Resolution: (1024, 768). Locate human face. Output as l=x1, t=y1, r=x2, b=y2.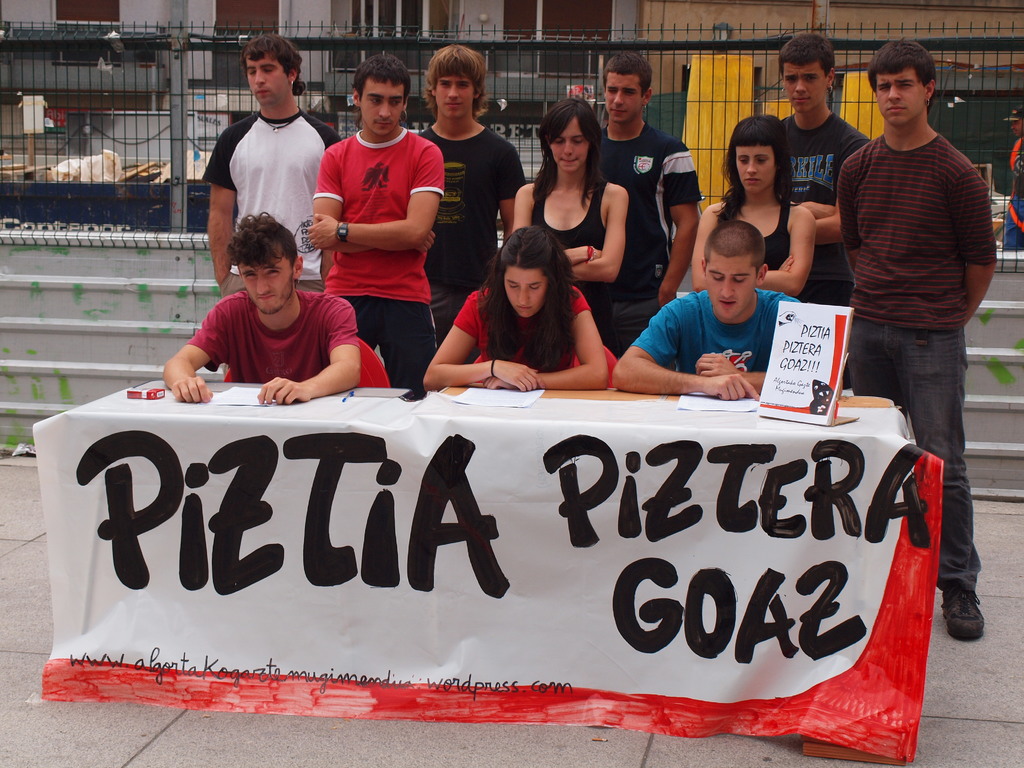
l=502, t=268, r=547, b=316.
